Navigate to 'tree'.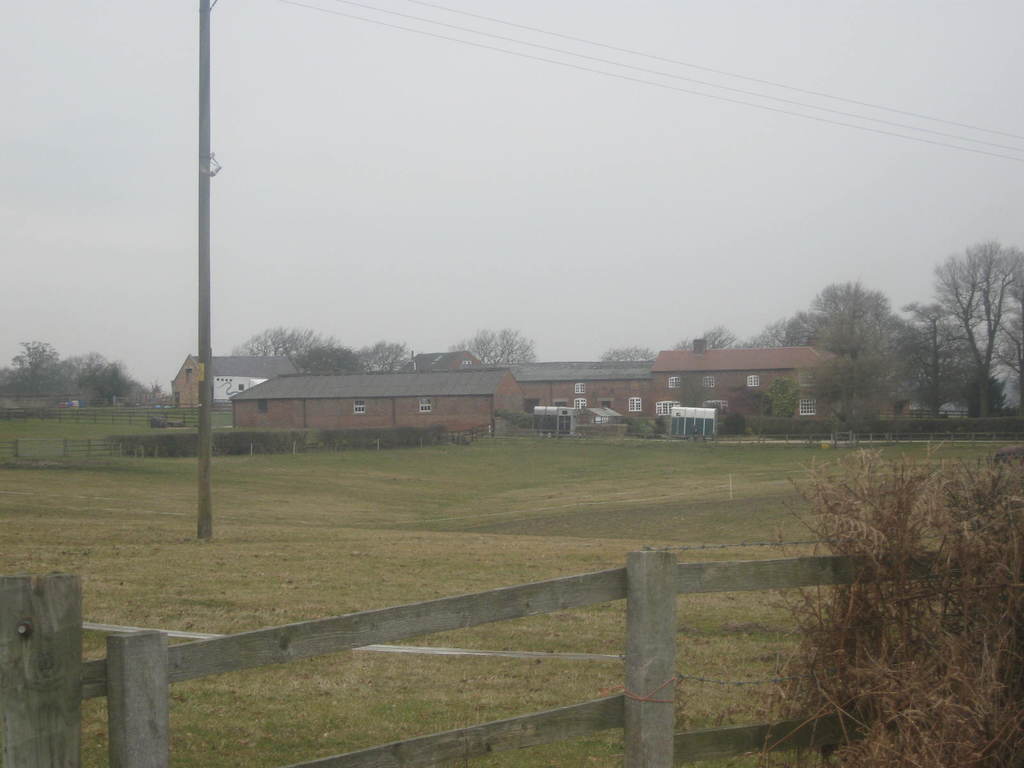
Navigation target: box(676, 369, 712, 440).
